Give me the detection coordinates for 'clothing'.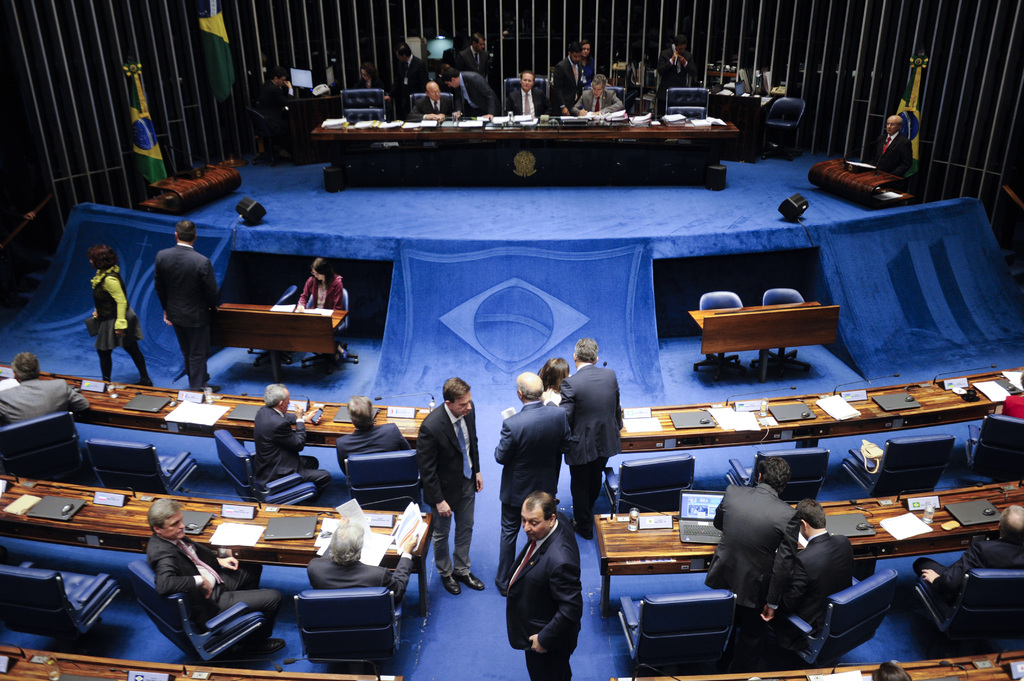
913, 534, 1023, 603.
